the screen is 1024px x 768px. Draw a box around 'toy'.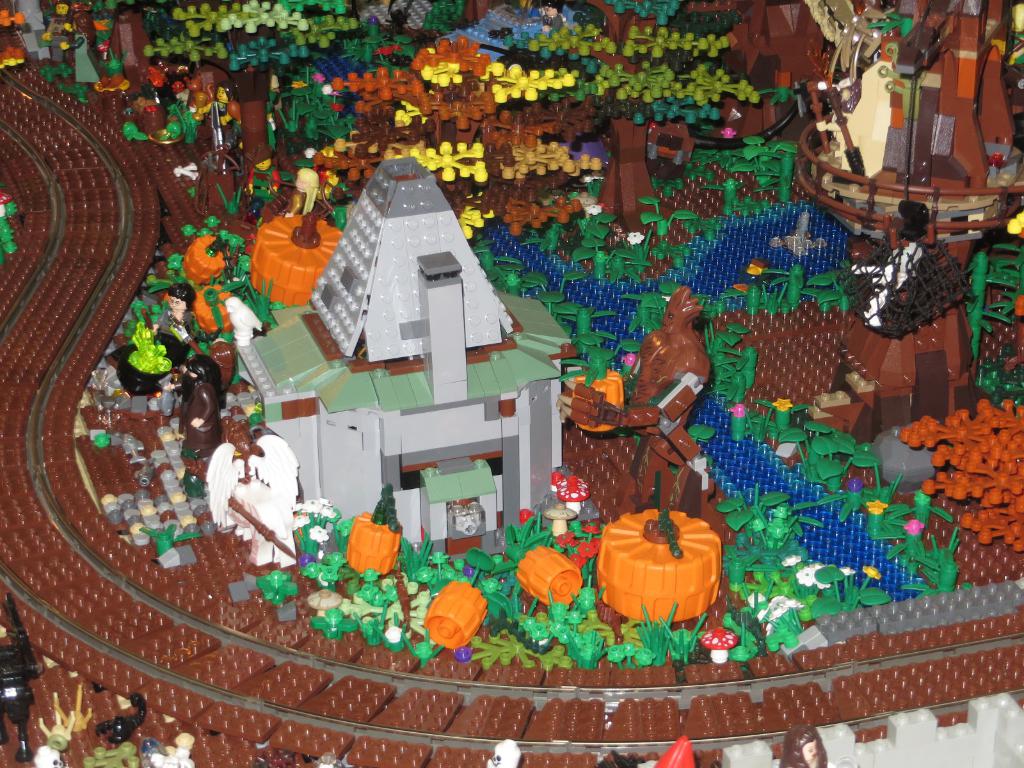
197,191,591,550.
